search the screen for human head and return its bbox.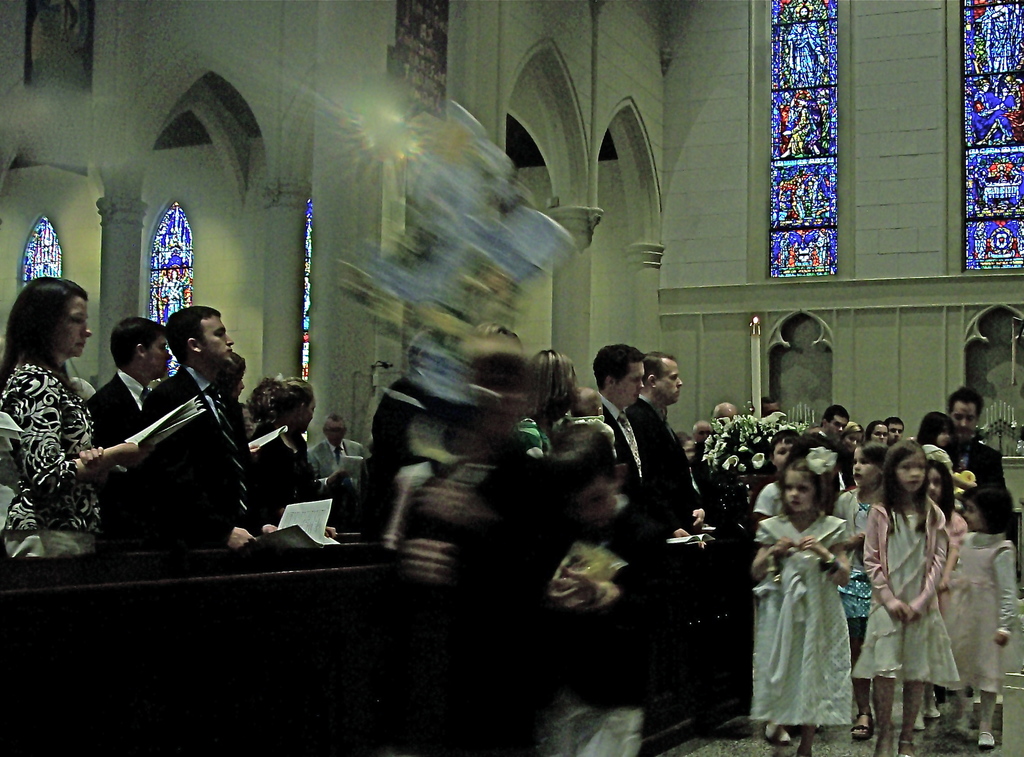
Found: 888, 418, 905, 445.
